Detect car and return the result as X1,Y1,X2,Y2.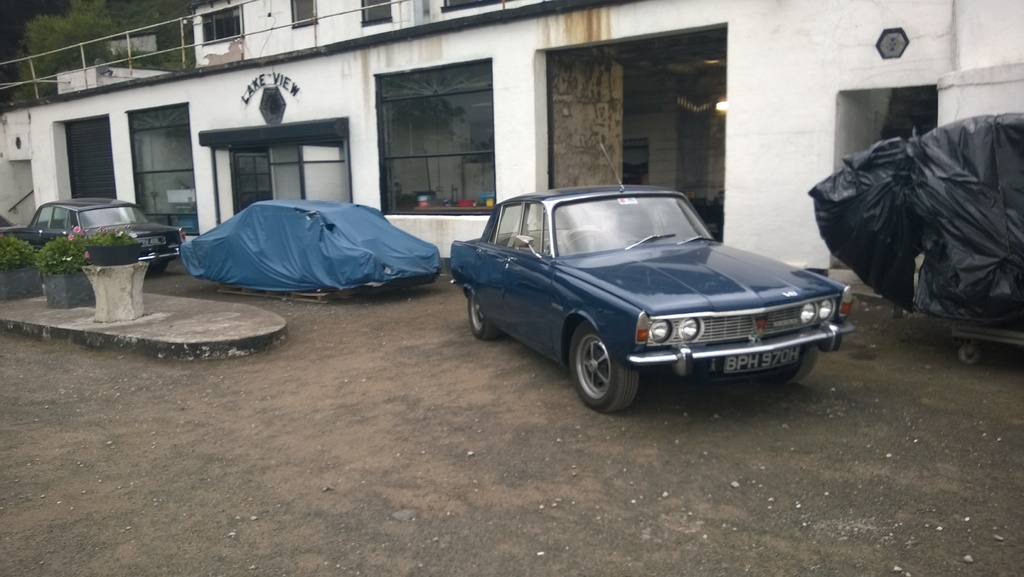
435,182,853,401.
